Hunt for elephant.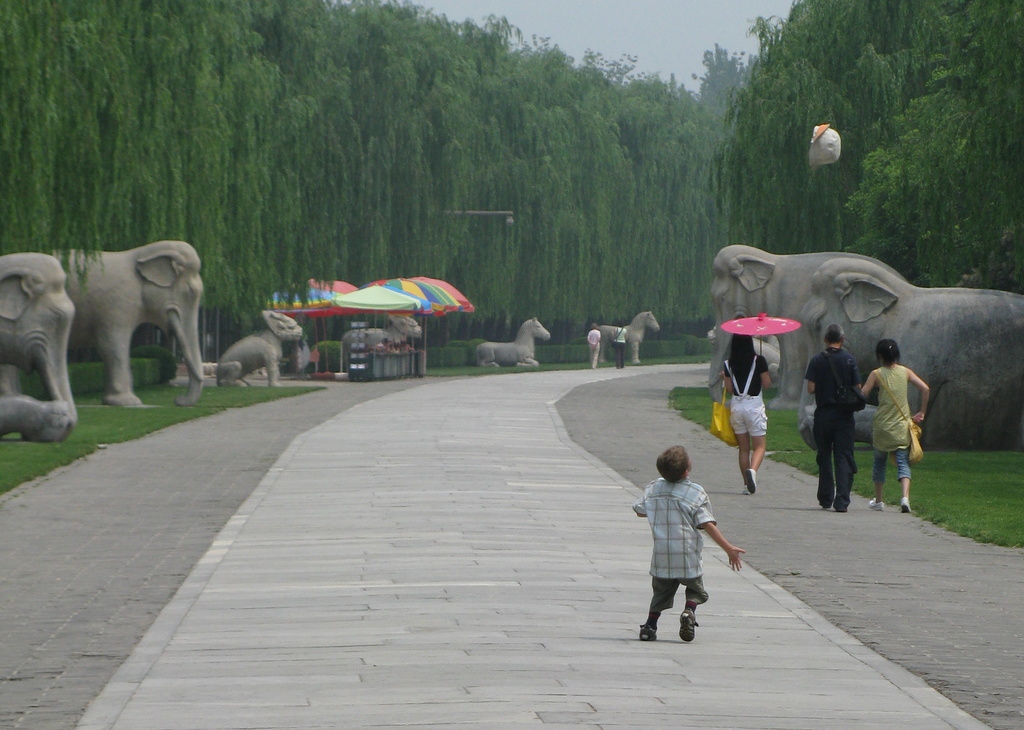
Hunted down at (28, 235, 209, 402).
